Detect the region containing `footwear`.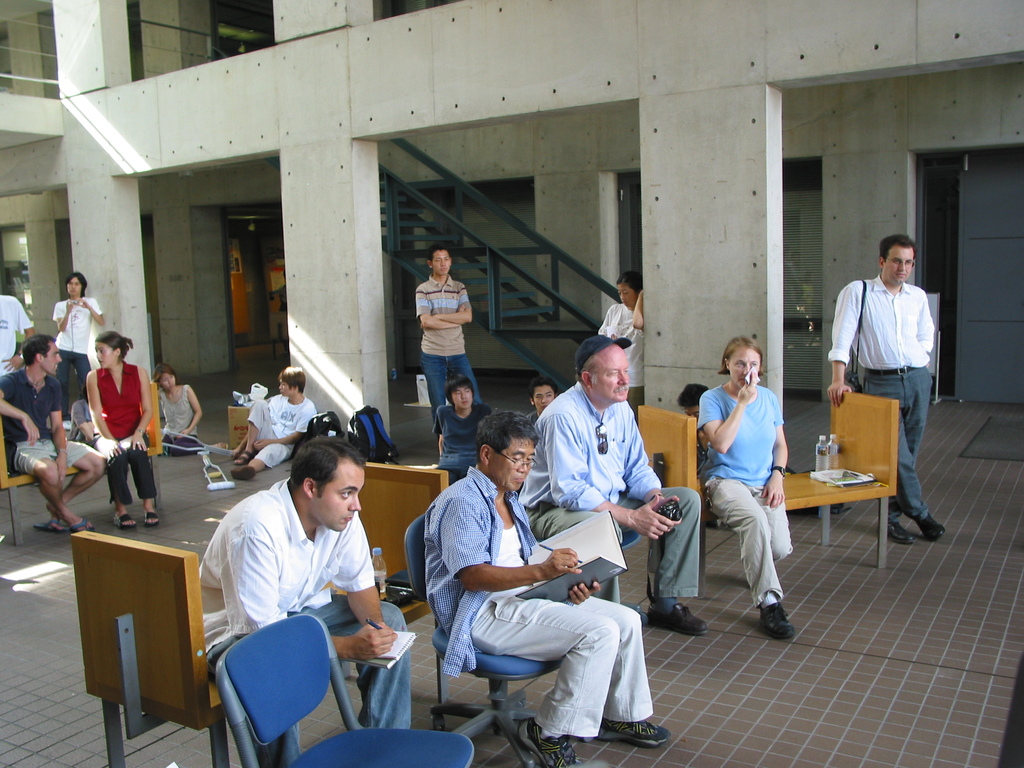
BBox(33, 519, 65, 532).
